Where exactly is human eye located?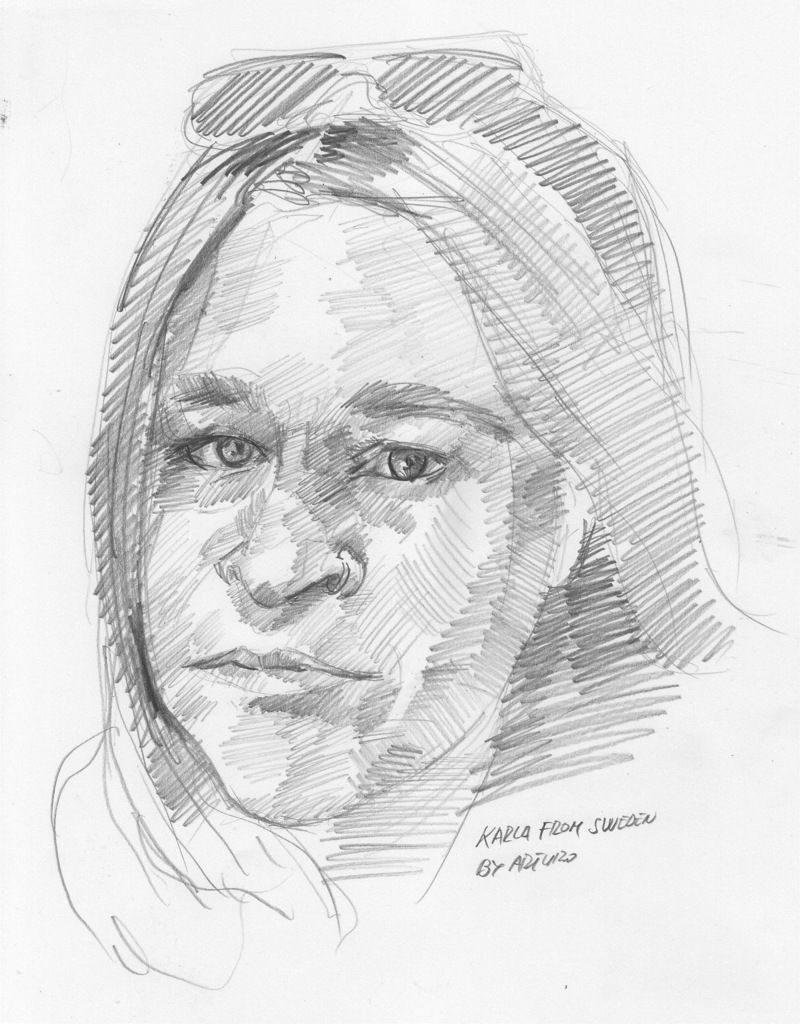
Its bounding box is <bbox>161, 415, 268, 488</bbox>.
